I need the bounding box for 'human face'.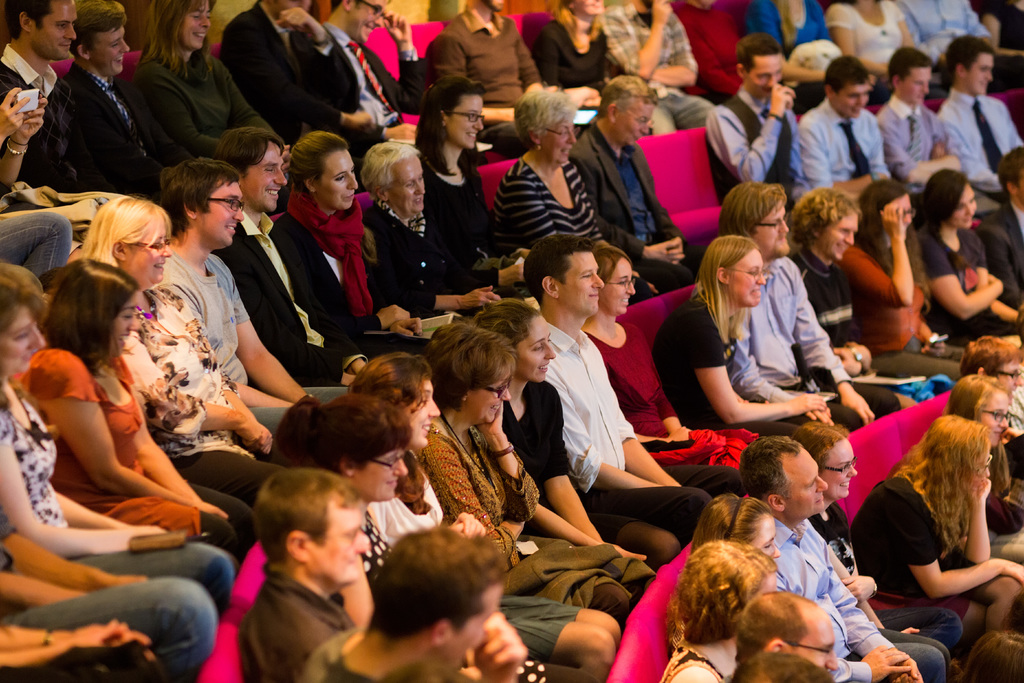
Here it is: [x1=321, y1=148, x2=356, y2=215].
